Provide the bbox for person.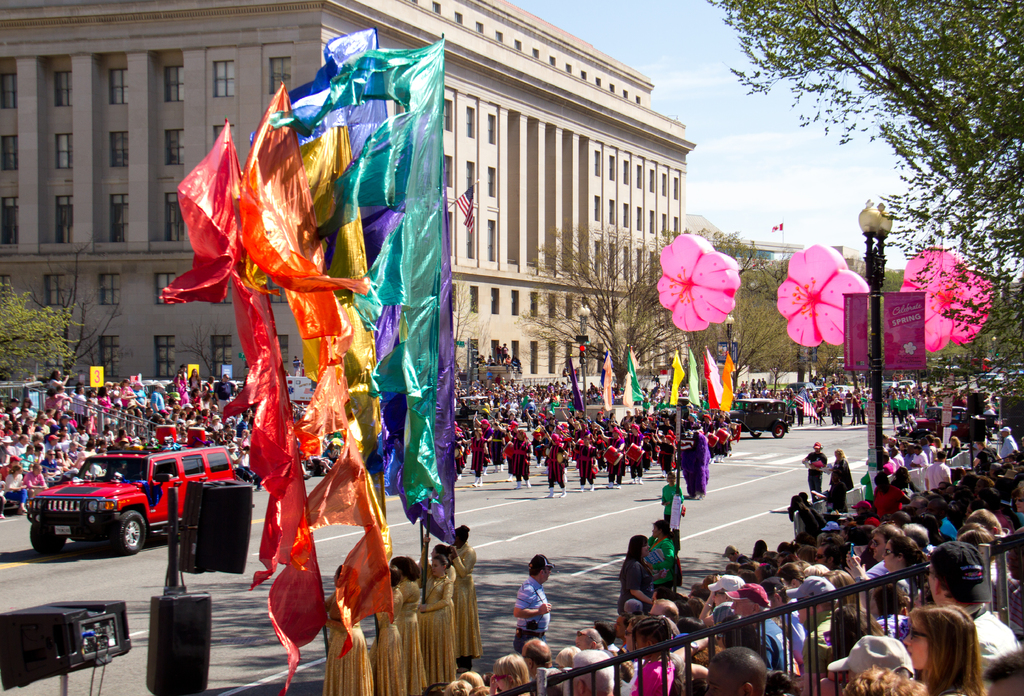
BBox(651, 597, 689, 636).
